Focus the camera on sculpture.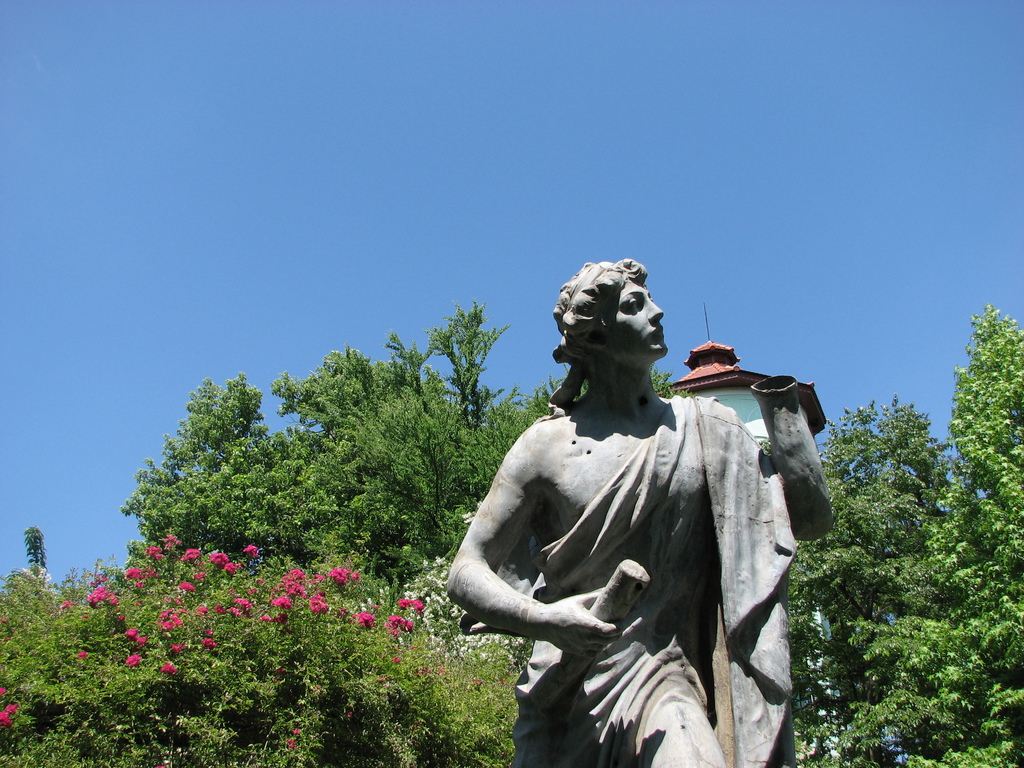
Focus region: crop(430, 248, 837, 767).
